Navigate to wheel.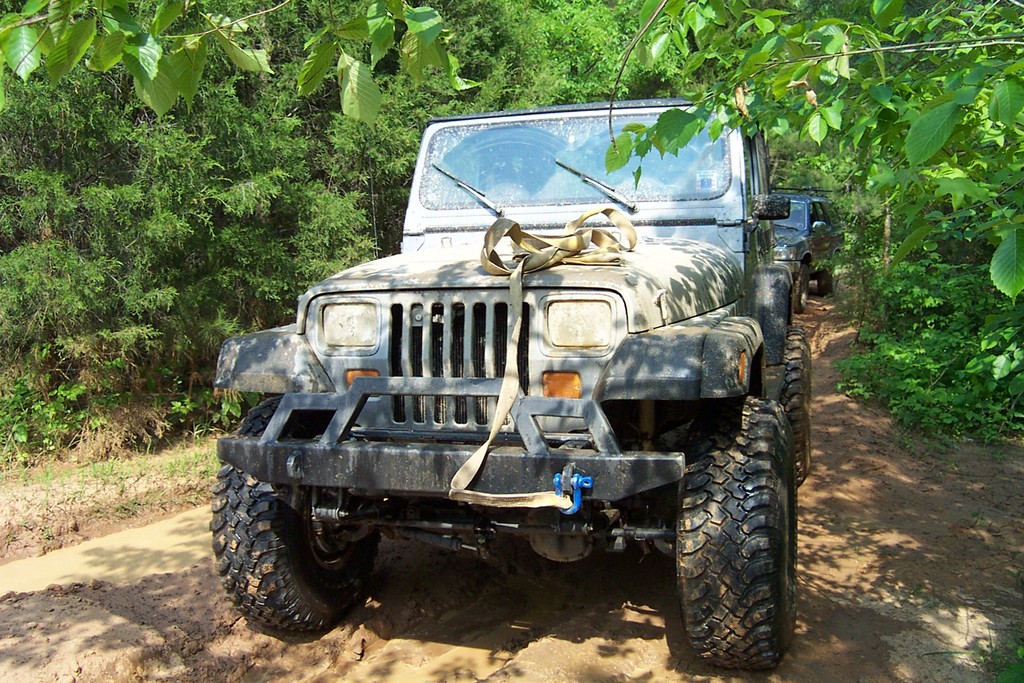
Navigation target: {"x1": 676, "y1": 384, "x2": 796, "y2": 666}.
